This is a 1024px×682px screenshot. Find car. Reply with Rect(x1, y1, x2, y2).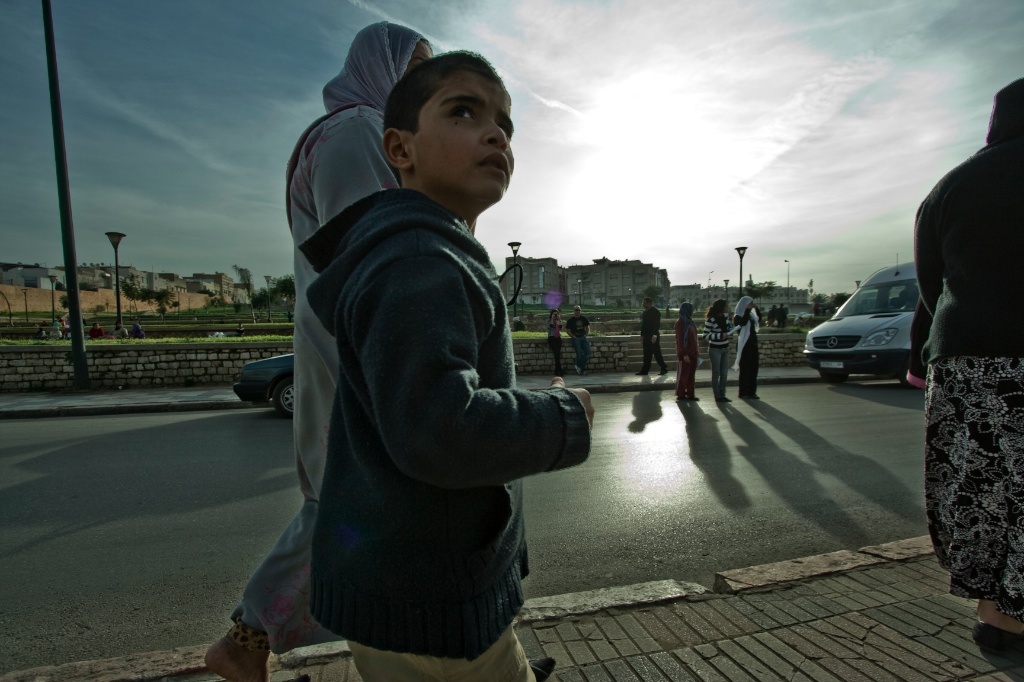
Rect(233, 352, 294, 414).
